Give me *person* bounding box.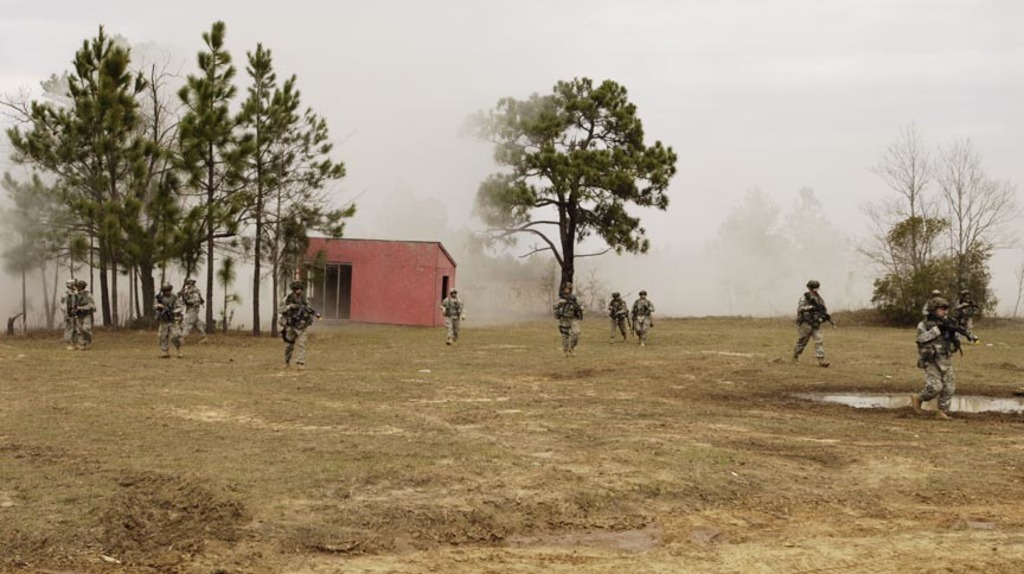
region(71, 282, 97, 346).
